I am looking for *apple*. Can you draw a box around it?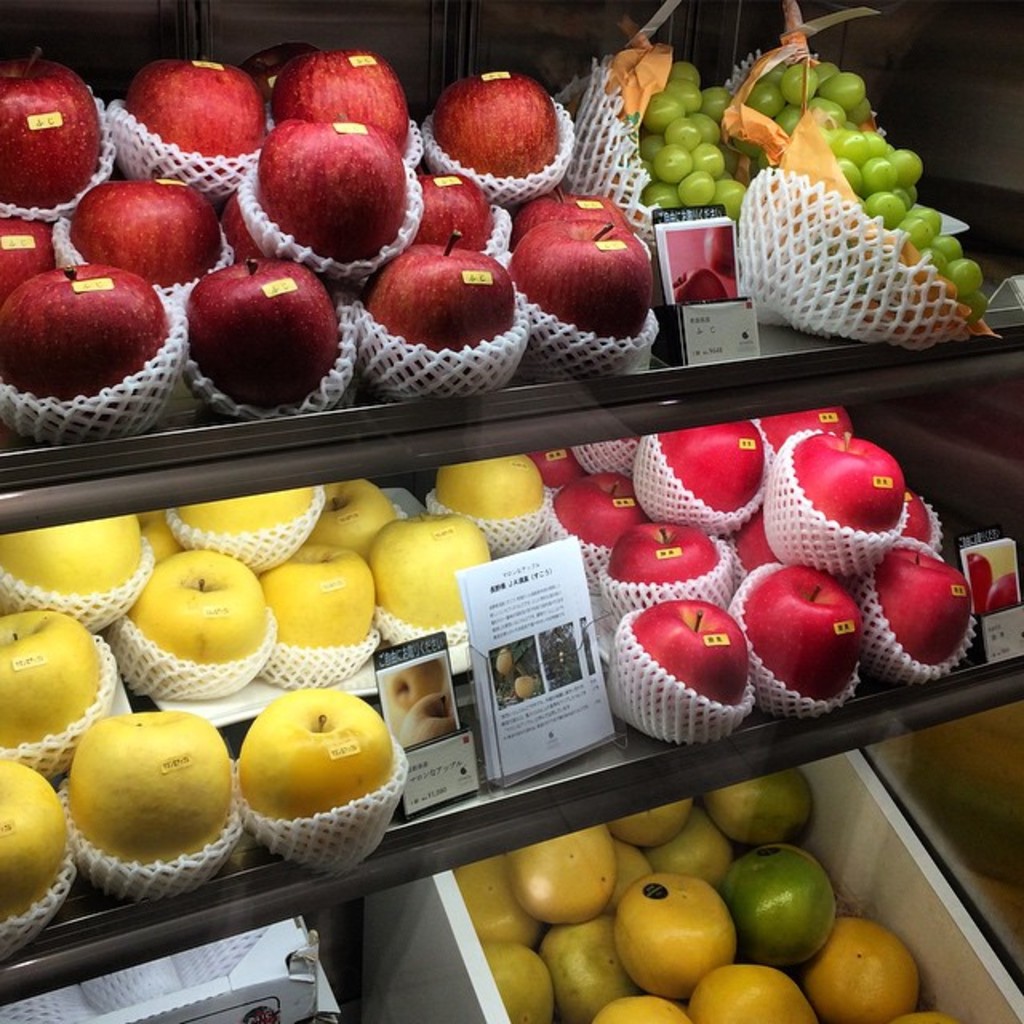
Sure, the bounding box is x1=384, y1=666, x2=443, y2=715.
